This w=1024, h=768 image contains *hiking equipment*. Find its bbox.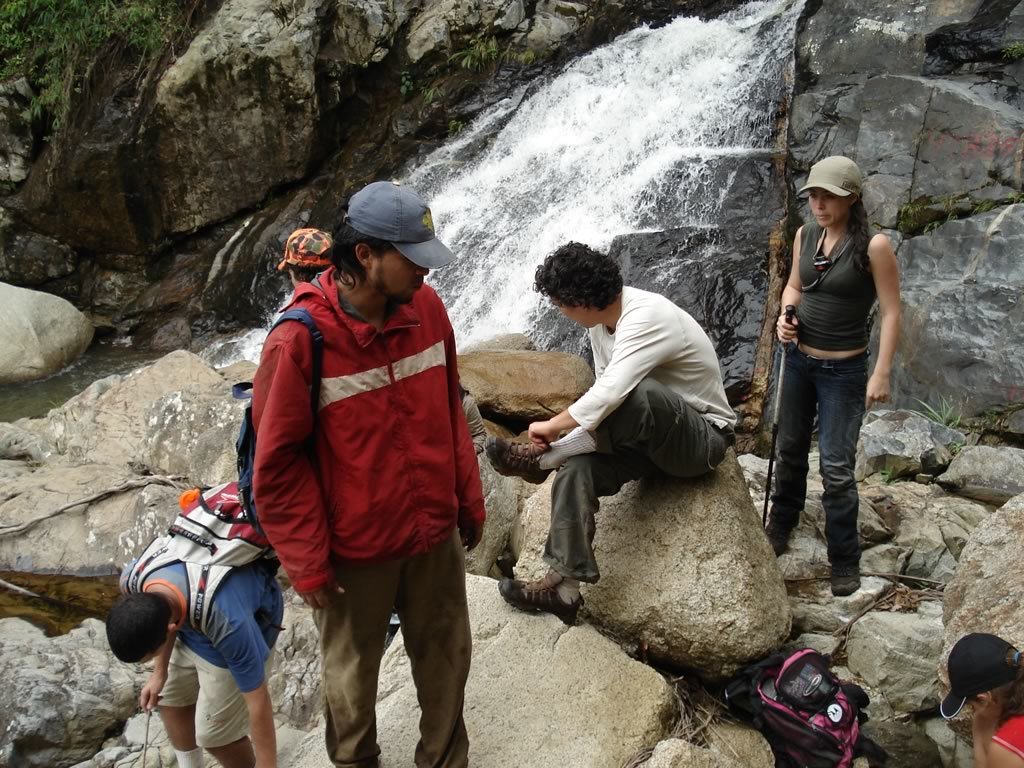
715:642:879:767.
